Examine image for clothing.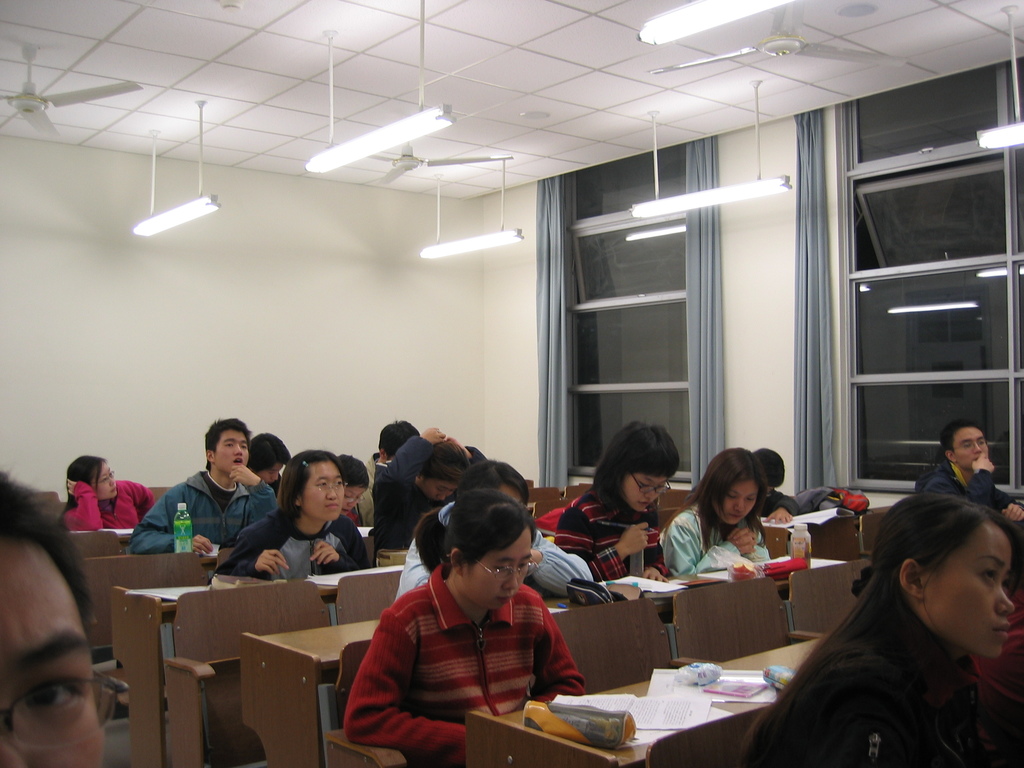
Examination result: 921,458,1012,516.
